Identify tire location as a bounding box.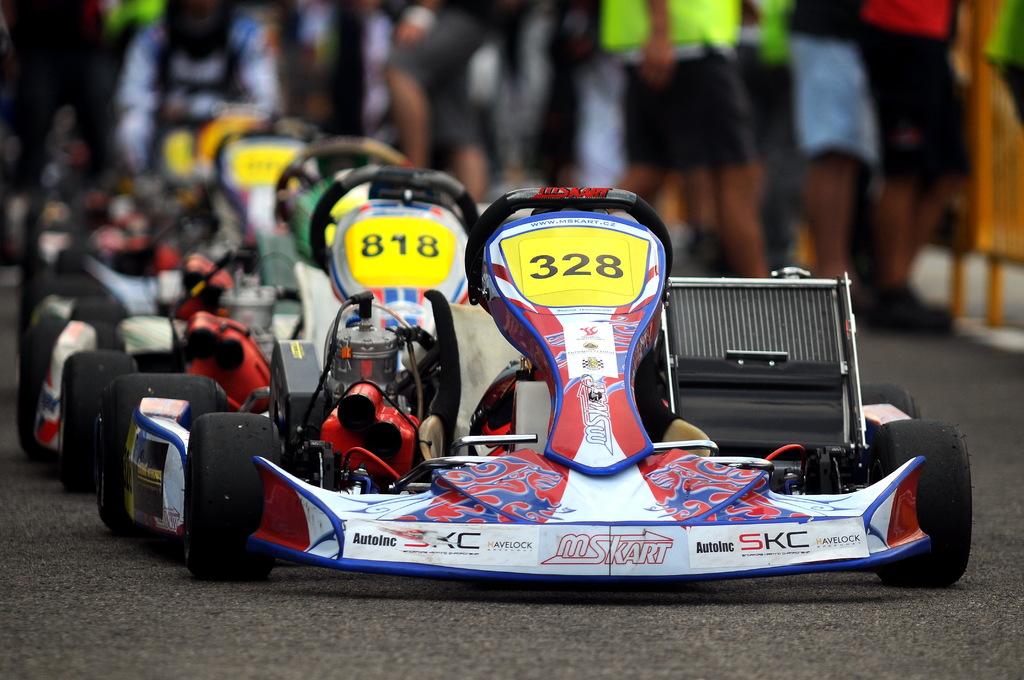
crop(871, 421, 971, 583).
